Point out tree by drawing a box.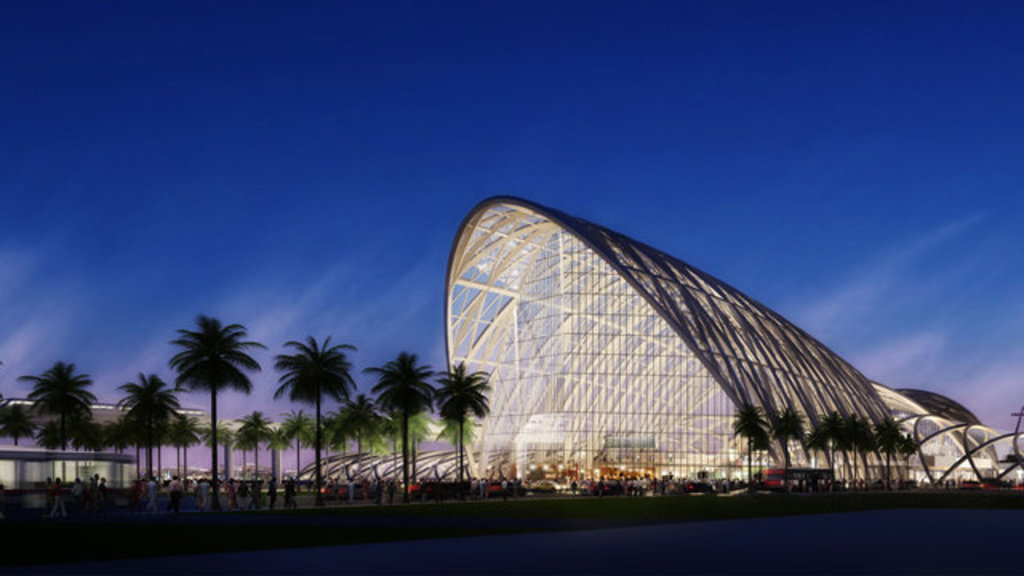
locate(110, 365, 187, 494).
